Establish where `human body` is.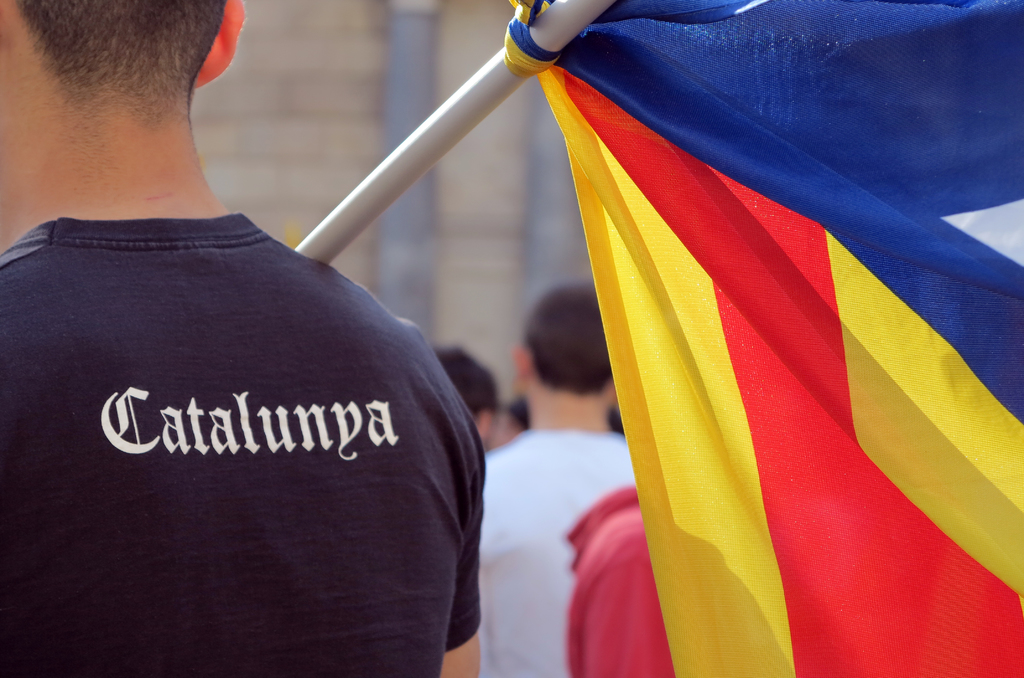
Established at crop(19, 72, 463, 656).
